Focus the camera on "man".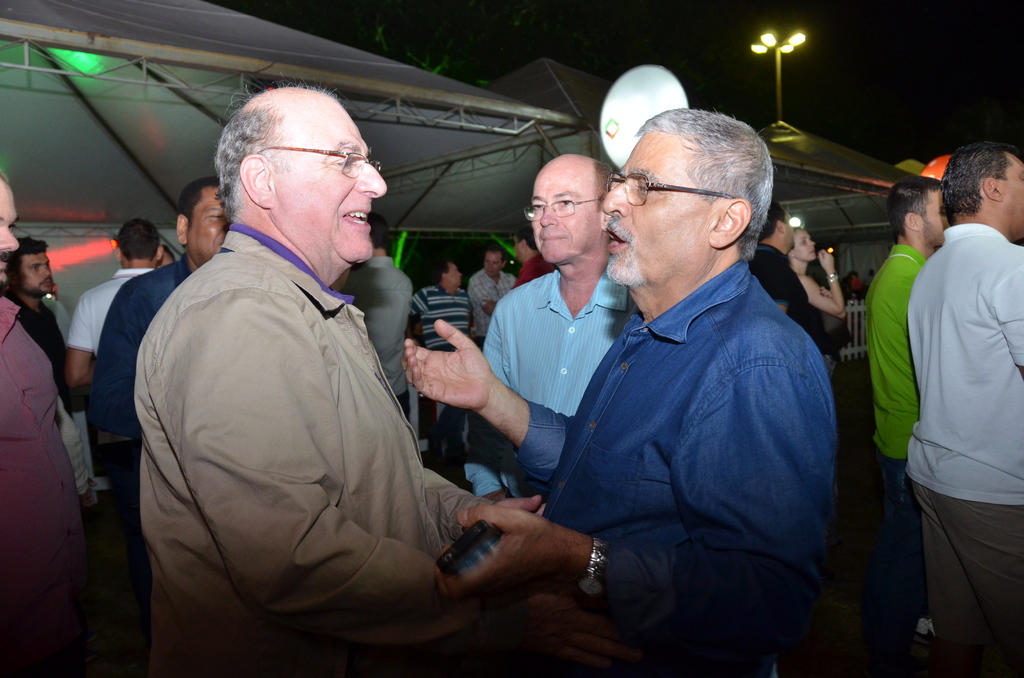
Focus region: 132/80/550/677.
